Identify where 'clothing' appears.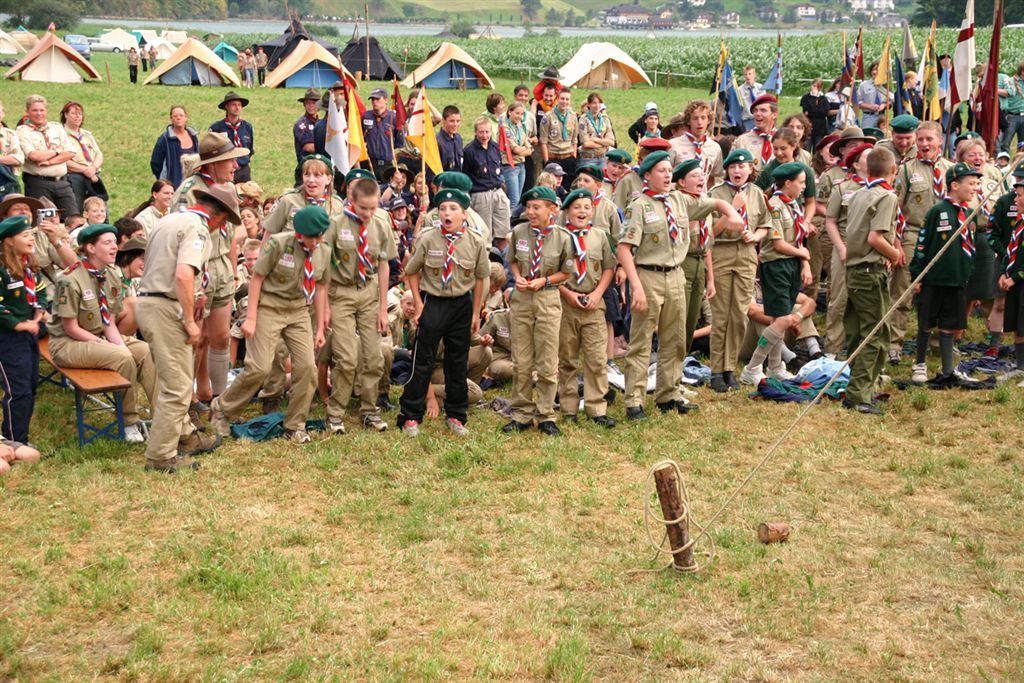
Appears at (673,143,722,177).
